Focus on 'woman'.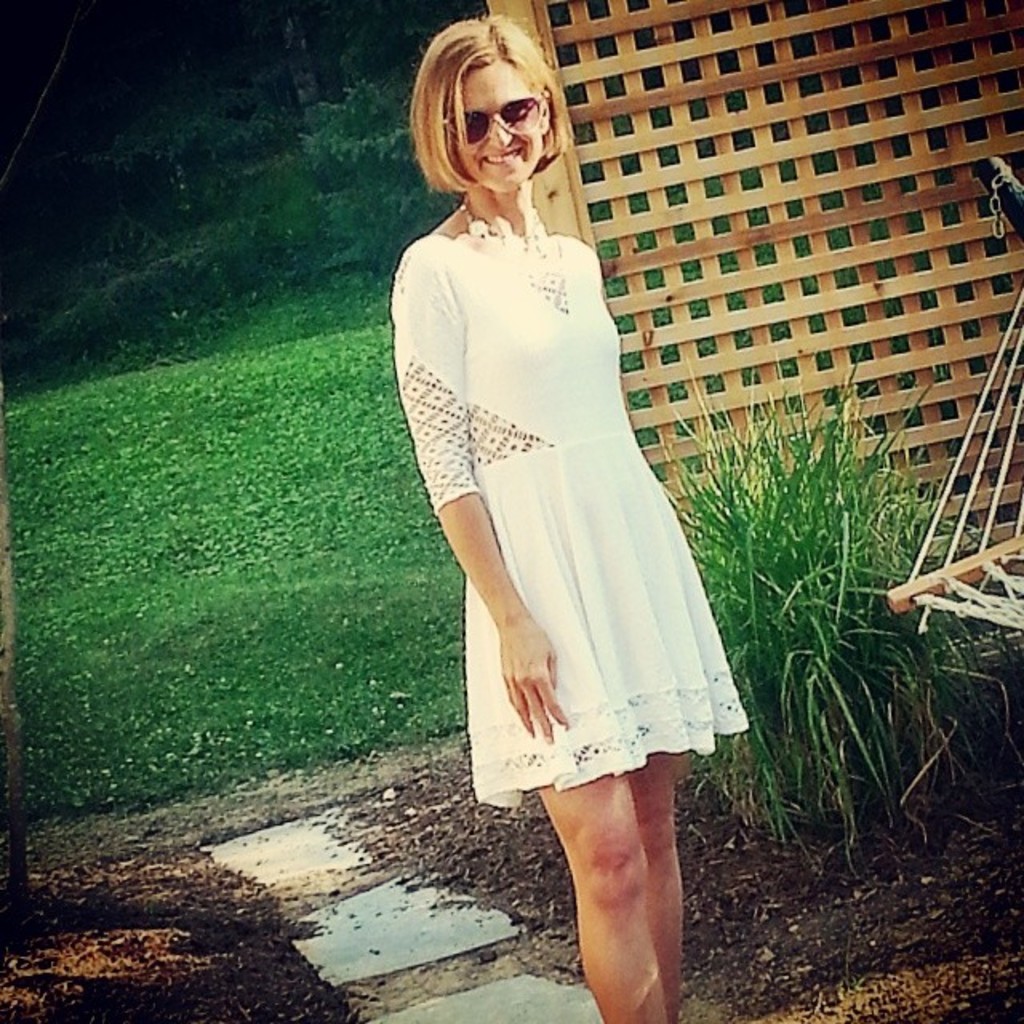
Focused at 398,70,755,933.
